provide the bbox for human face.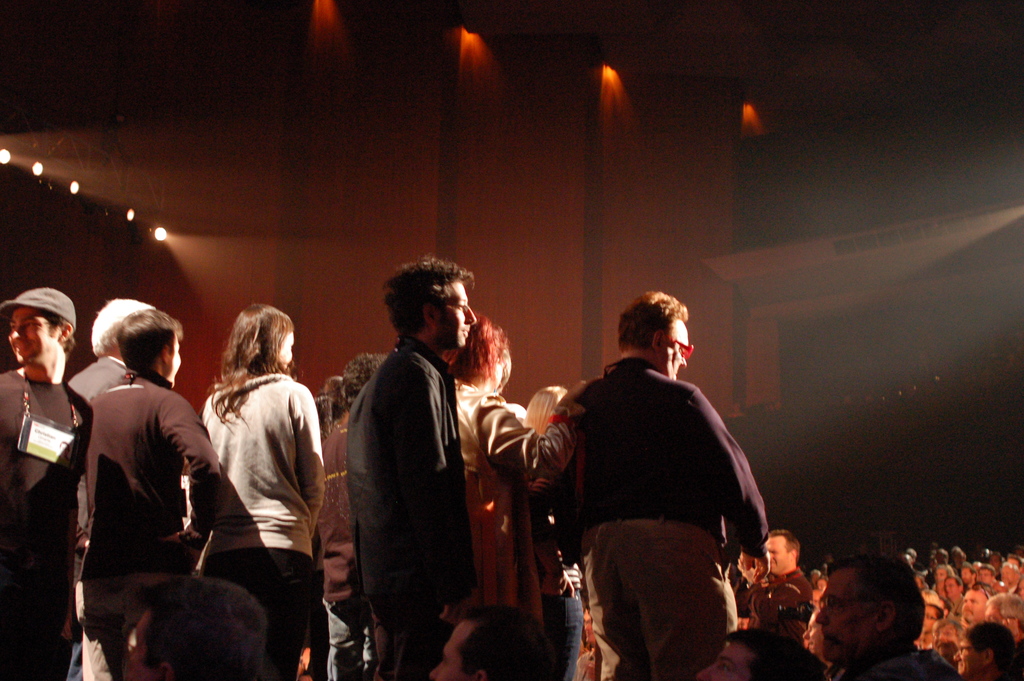
982, 605, 1005, 623.
